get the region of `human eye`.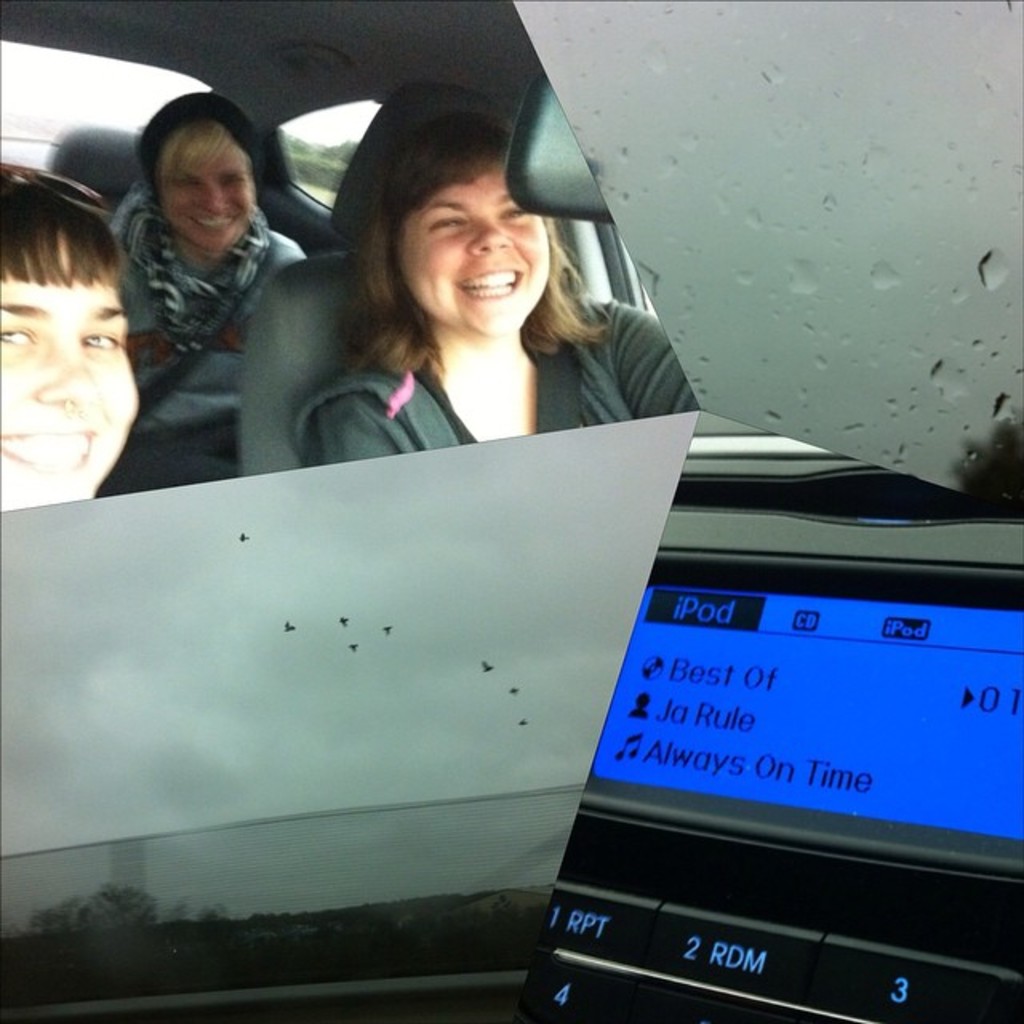
detection(432, 206, 472, 238).
